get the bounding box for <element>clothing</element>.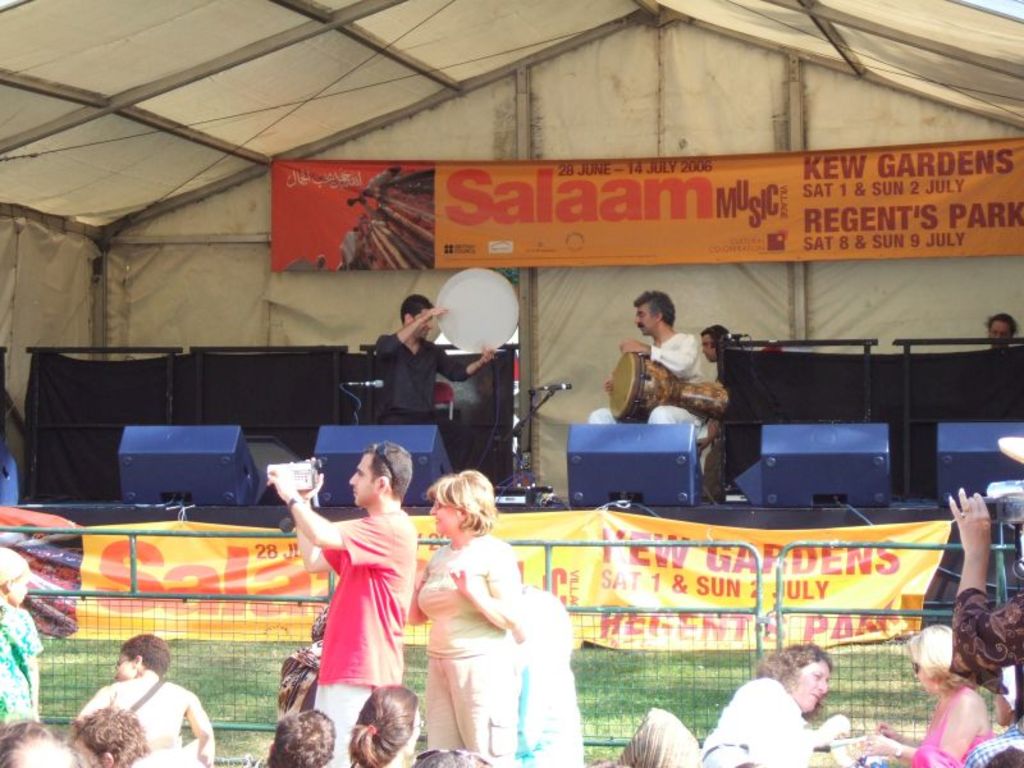
bbox=[705, 348, 777, 507].
